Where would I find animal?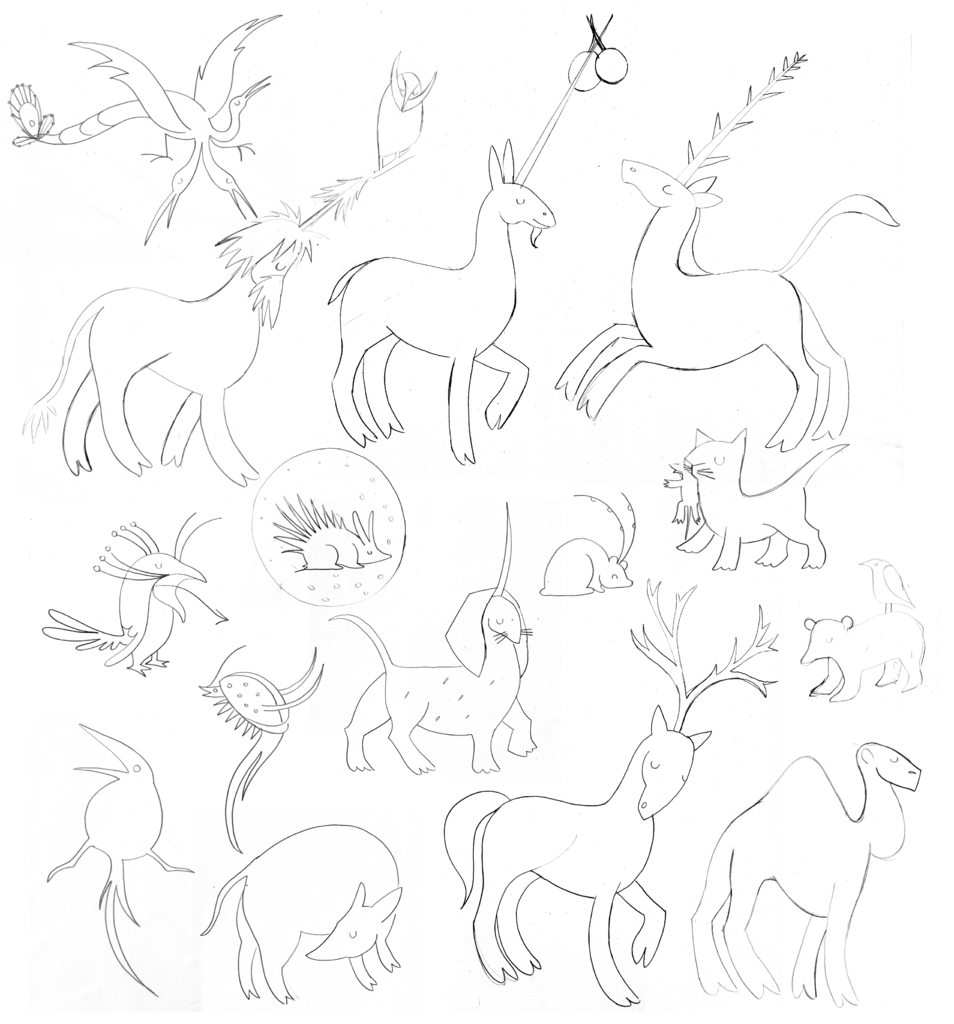
At [202,821,403,1005].
